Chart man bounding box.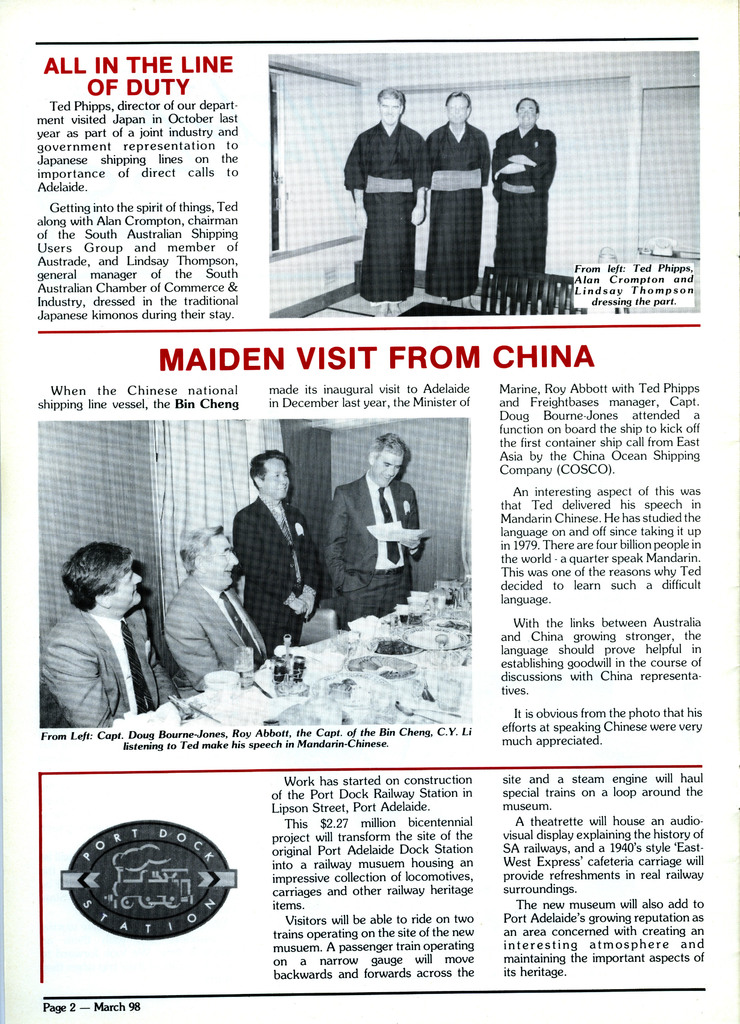
Charted: x1=491 y1=84 x2=554 y2=295.
